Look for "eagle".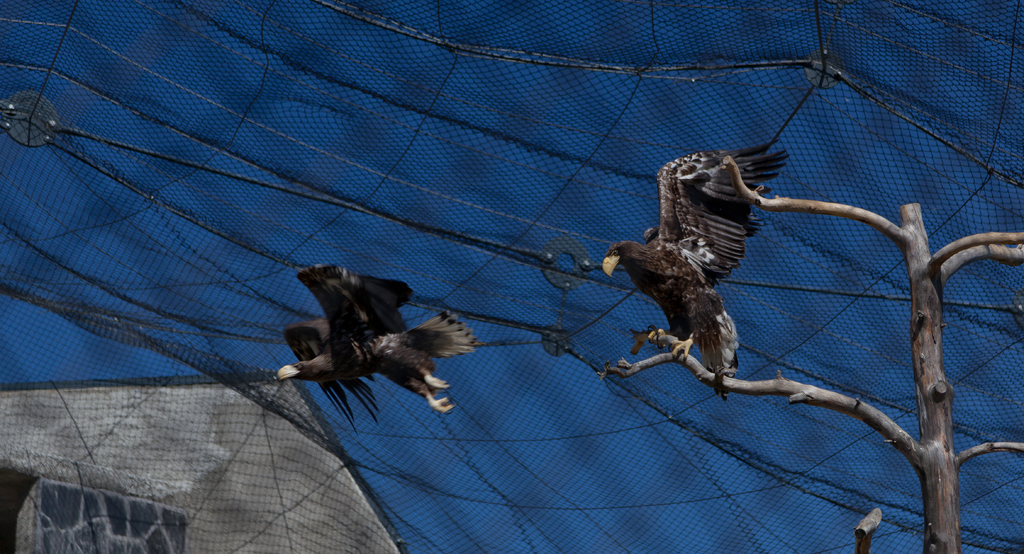
Found: 603 142 799 370.
